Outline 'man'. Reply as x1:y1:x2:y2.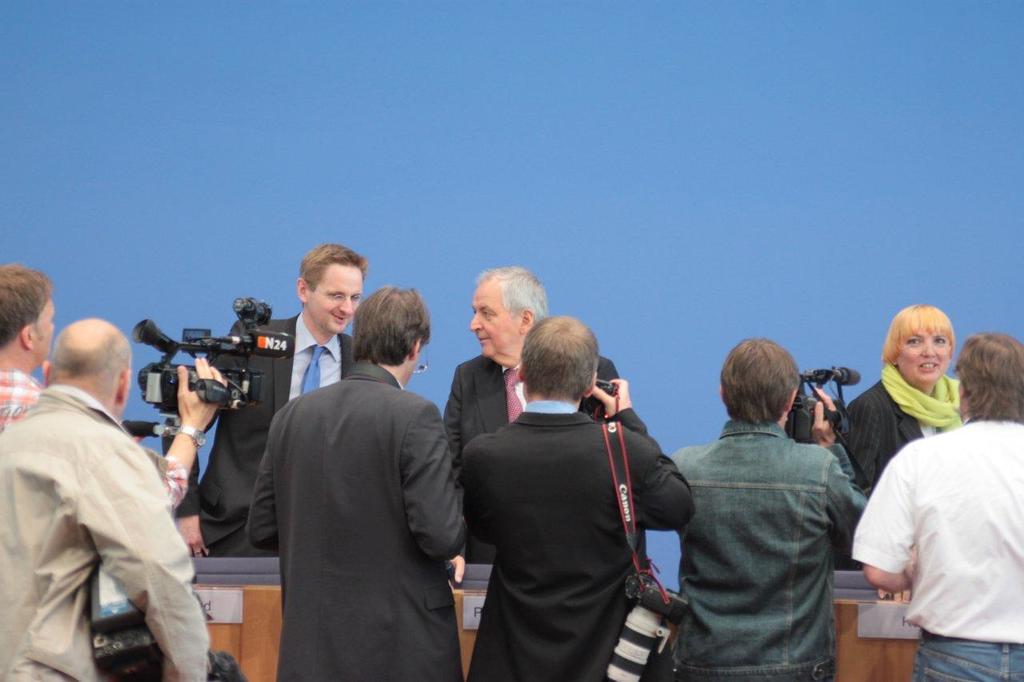
161:243:370:560.
